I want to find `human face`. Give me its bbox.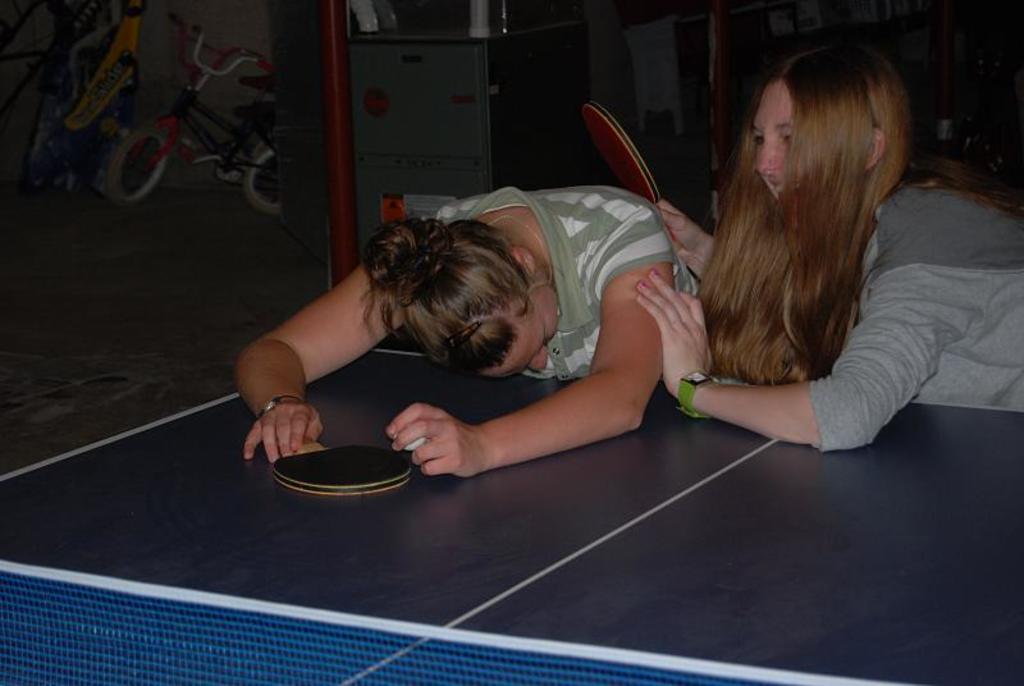
crop(484, 303, 561, 378).
